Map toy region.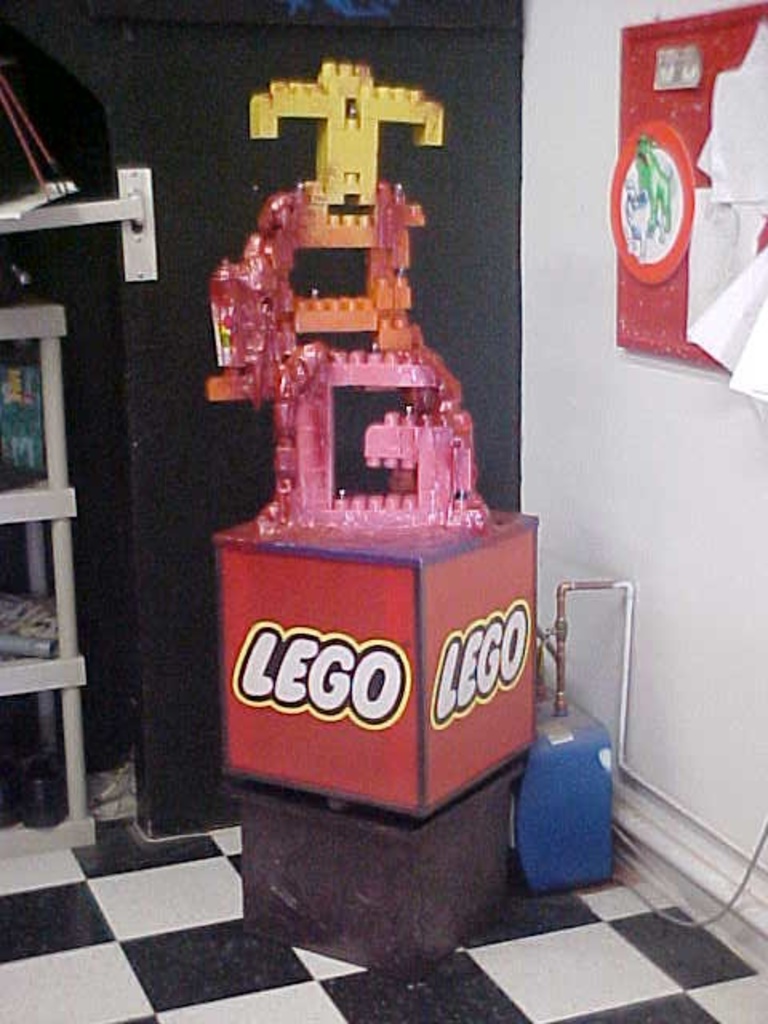
Mapped to bbox=(205, 58, 496, 530).
